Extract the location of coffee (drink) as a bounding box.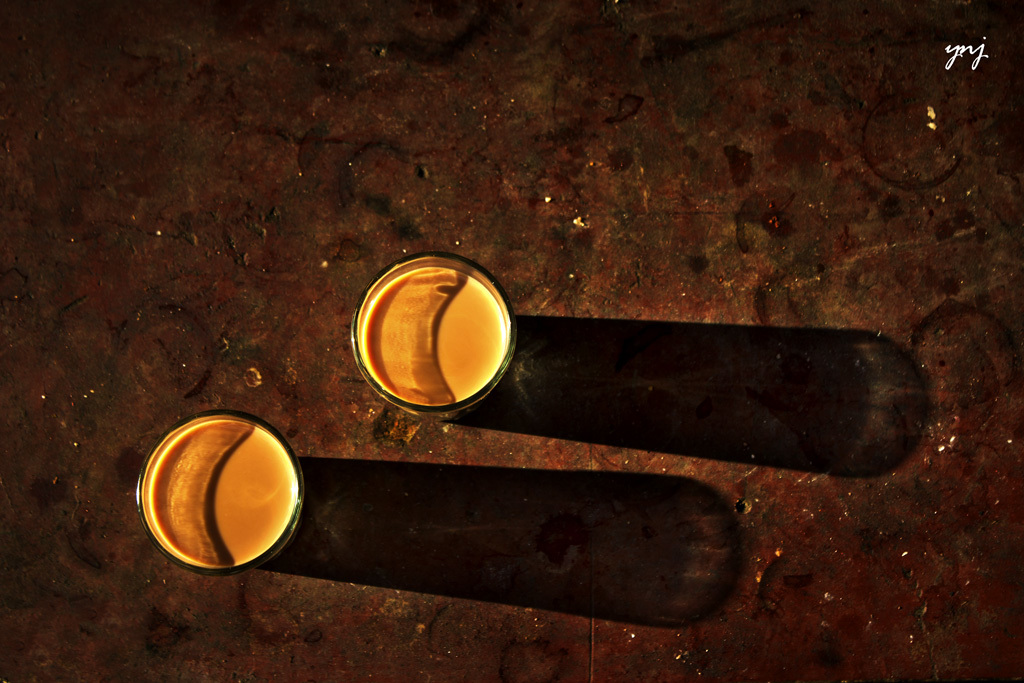
149/410/292/581.
